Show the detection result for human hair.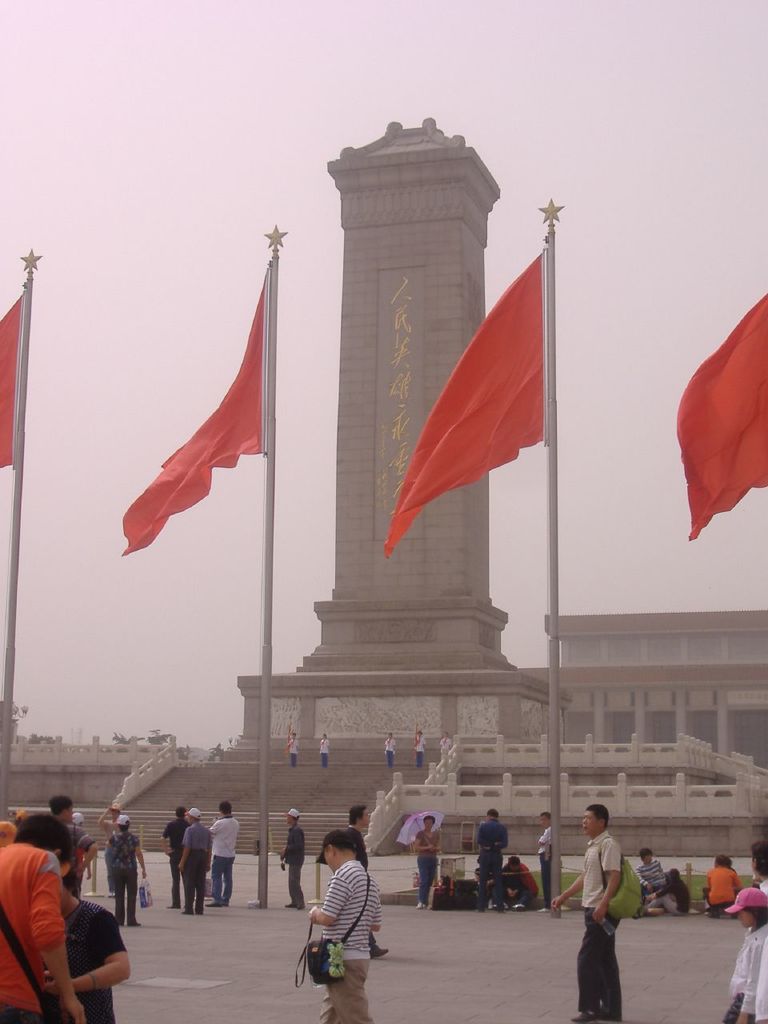
x1=588, y1=803, x2=610, y2=826.
